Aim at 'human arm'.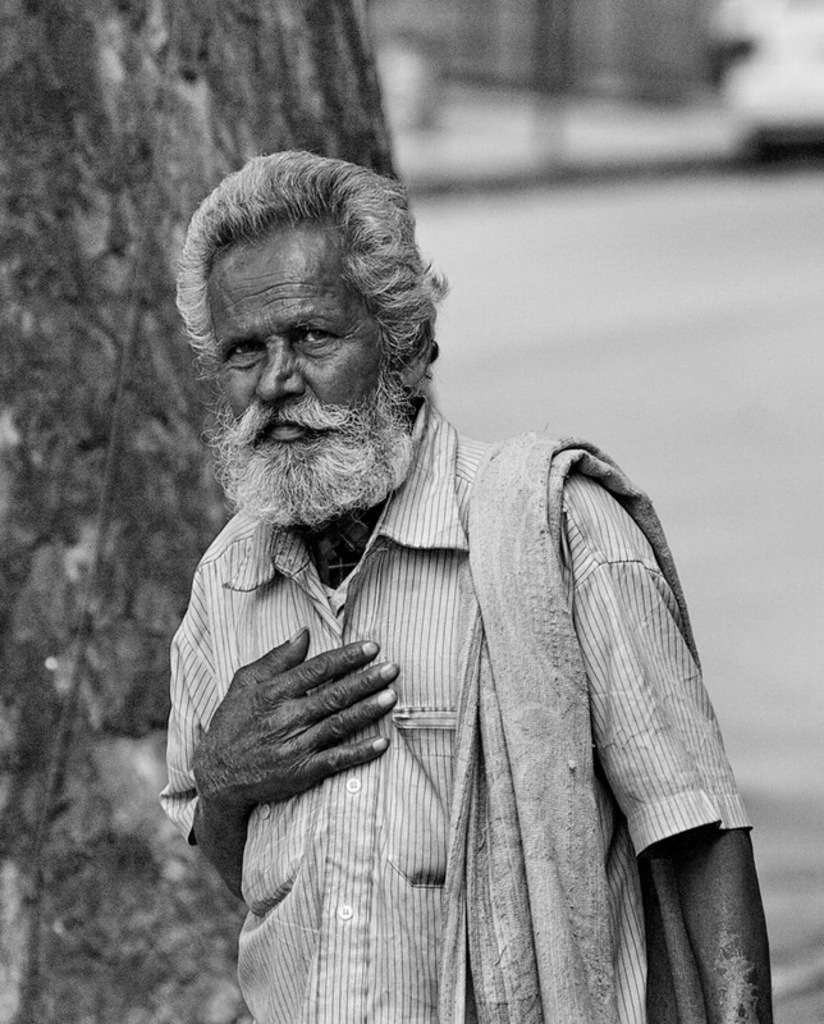
Aimed at bbox(184, 622, 422, 861).
